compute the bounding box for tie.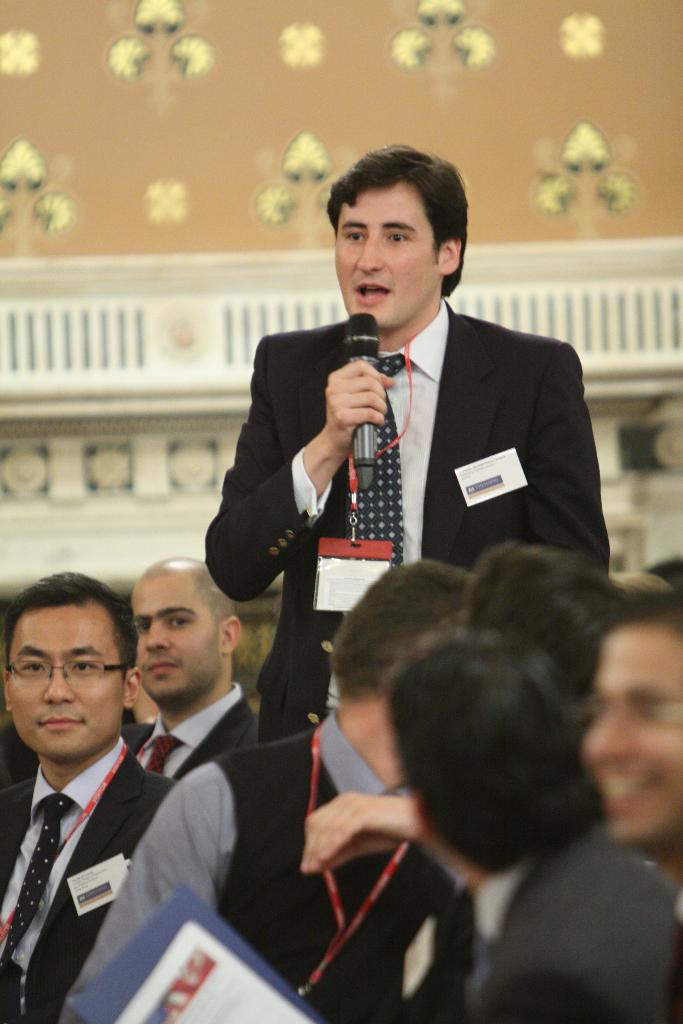
352, 356, 410, 570.
